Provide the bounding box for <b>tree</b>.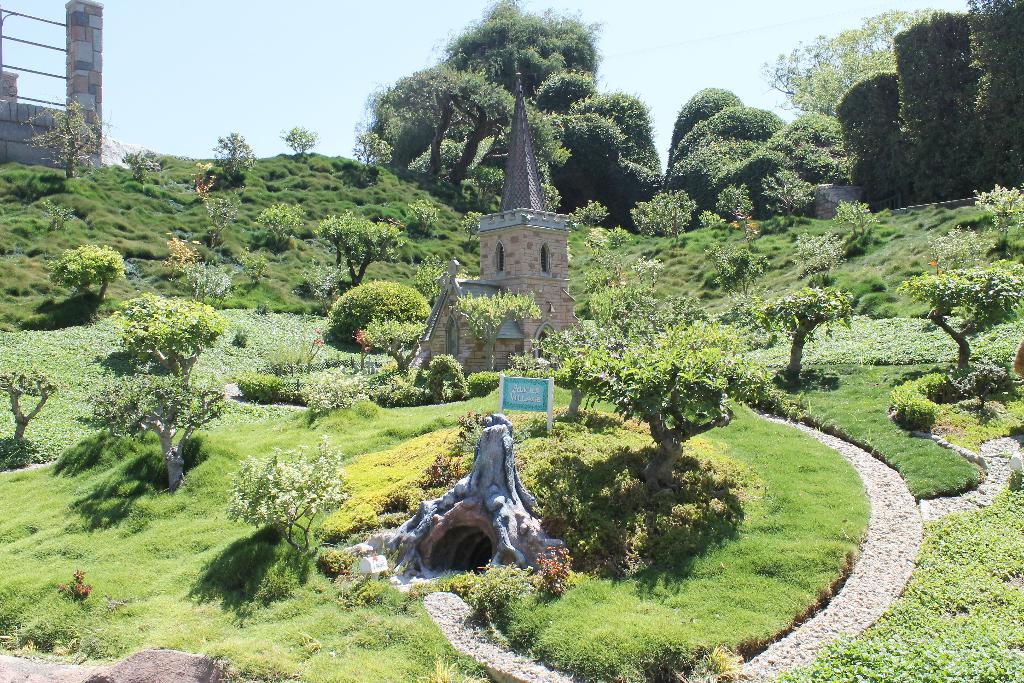
pyautogui.locateOnScreen(26, 92, 118, 176).
